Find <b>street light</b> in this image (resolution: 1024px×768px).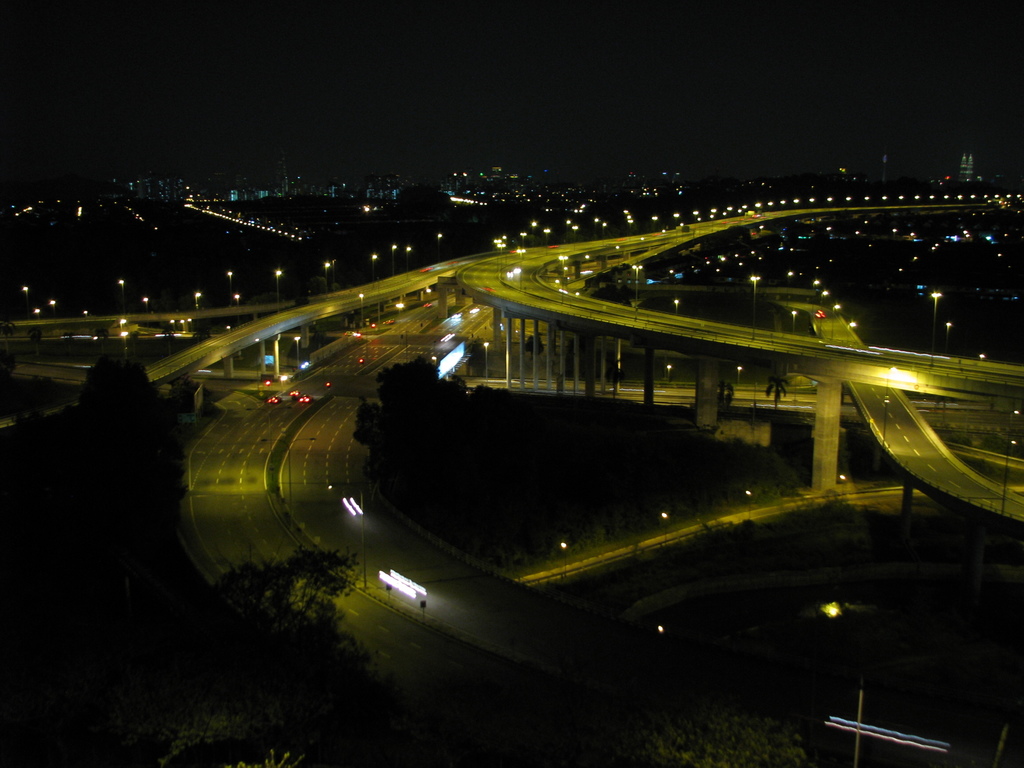
[x1=739, y1=205, x2=745, y2=214].
